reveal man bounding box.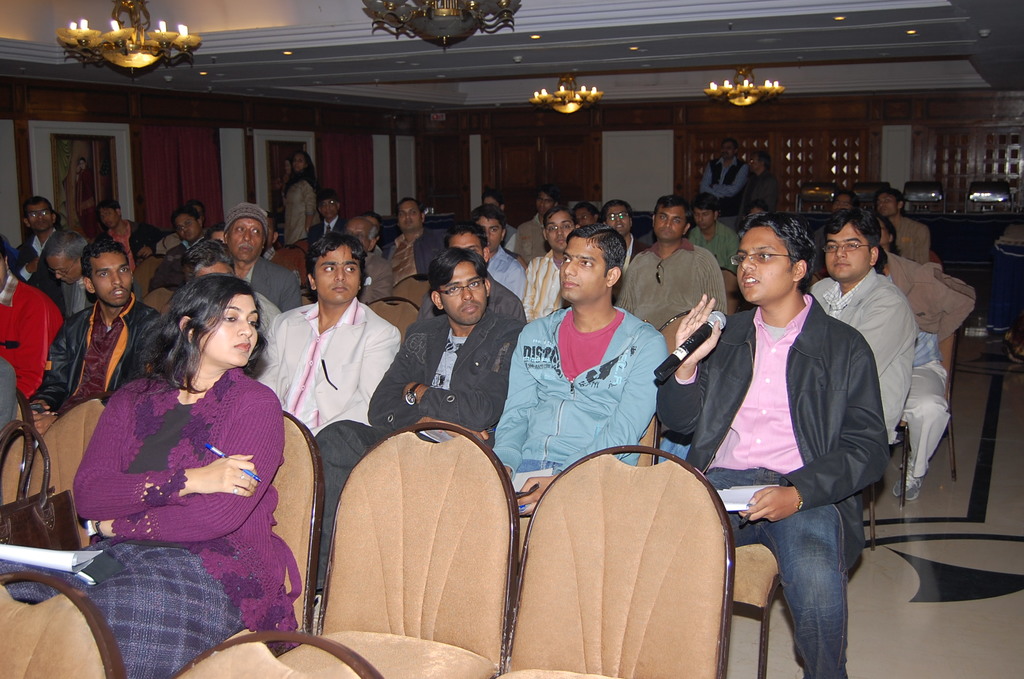
Revealed: (686, 197, 743, 274).
